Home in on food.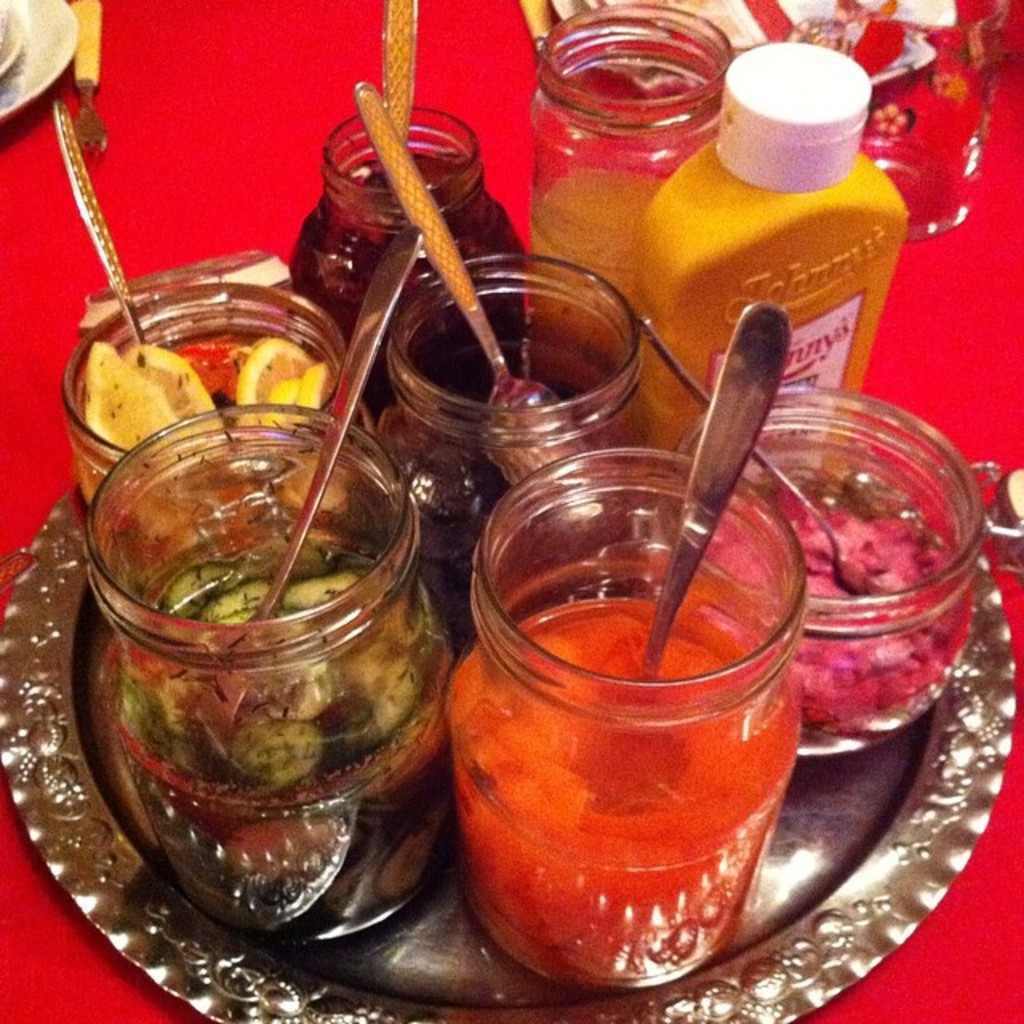
Homed in at rect(75, 317, 330, 502).
